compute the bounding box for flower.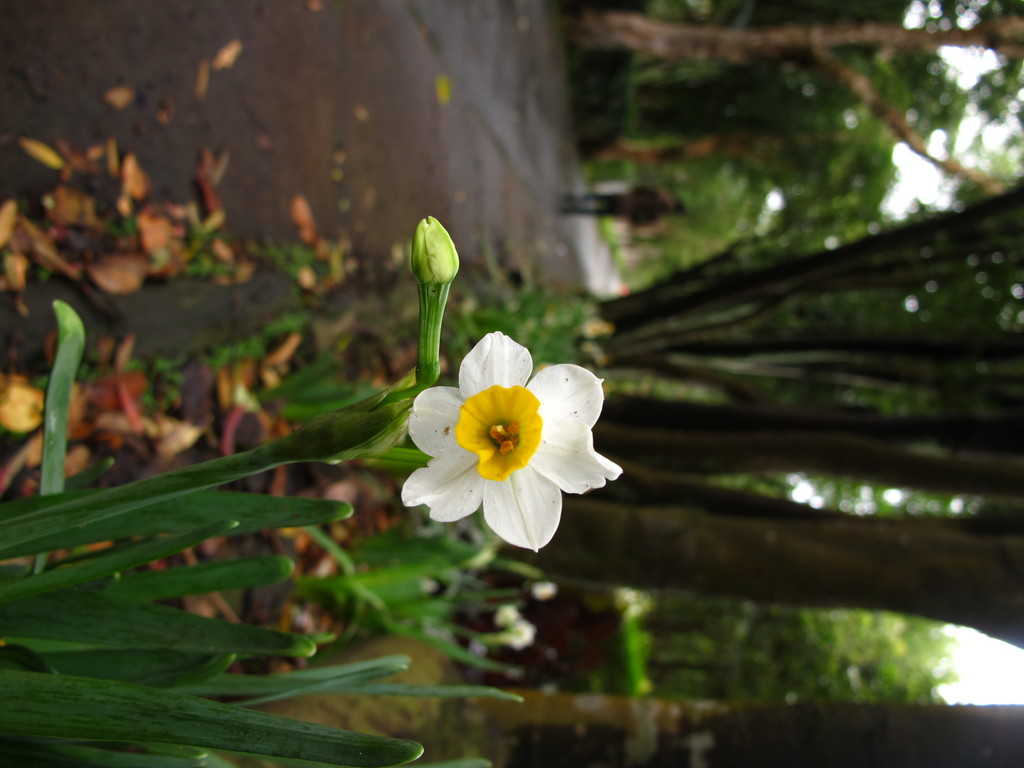
404, 334, 617, 548.
